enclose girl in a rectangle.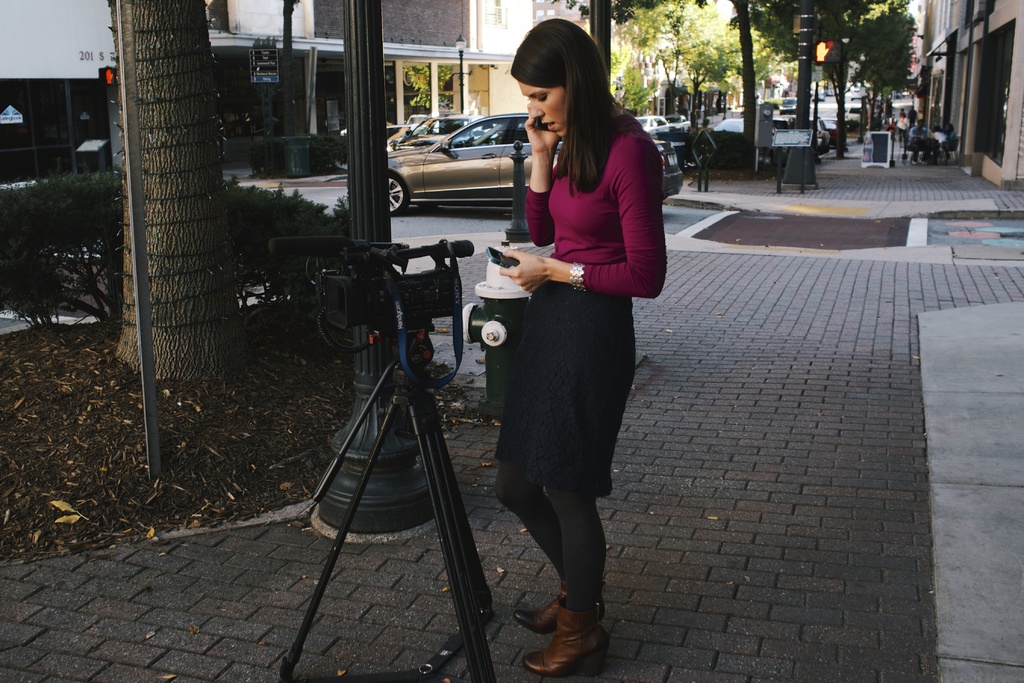
{"x1": 496, "y1": 13, "x2": 668, "y2": 682}.
